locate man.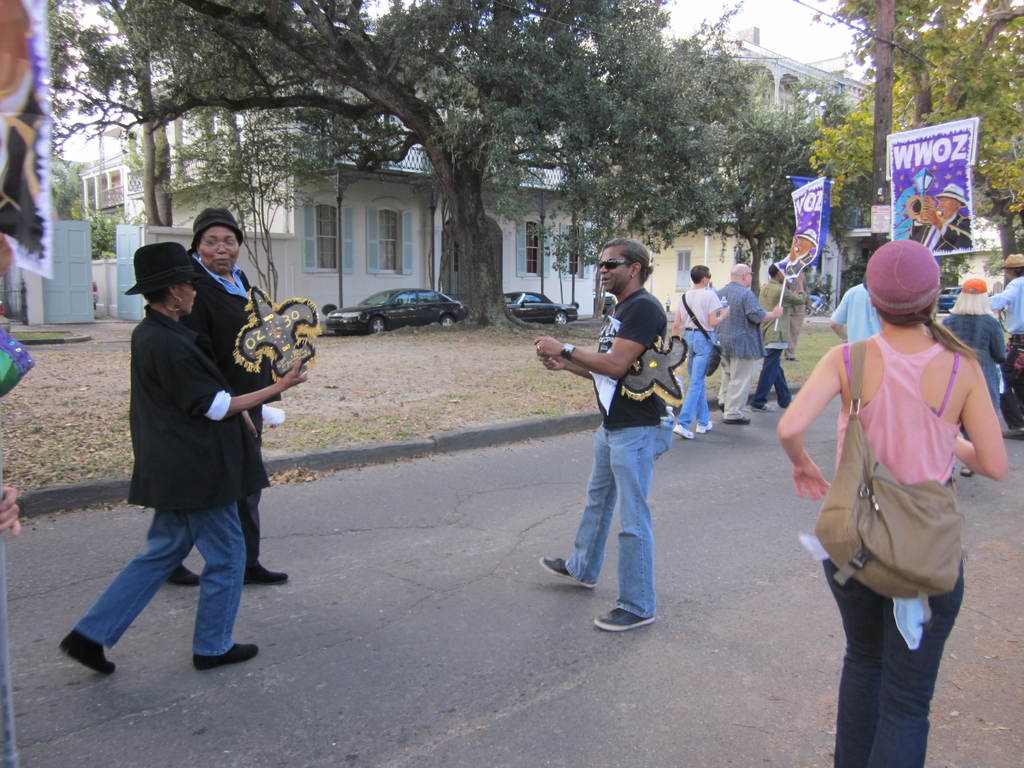
Bounding box: box(788, 234, 1001, 749).
